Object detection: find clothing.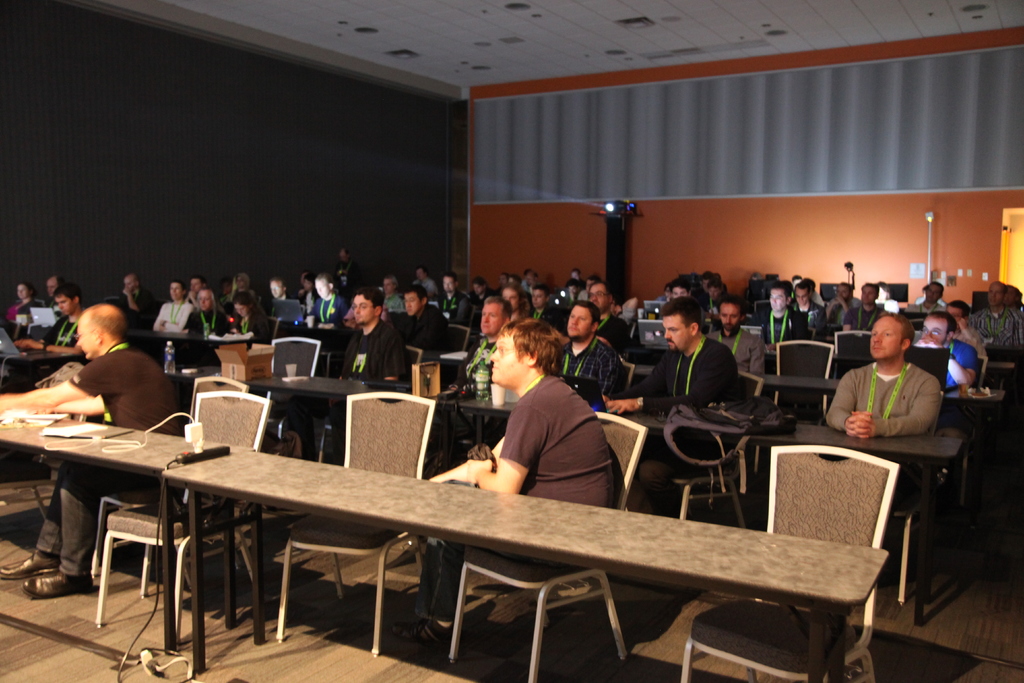
left=0, top=299, right=44, bottom=360.
